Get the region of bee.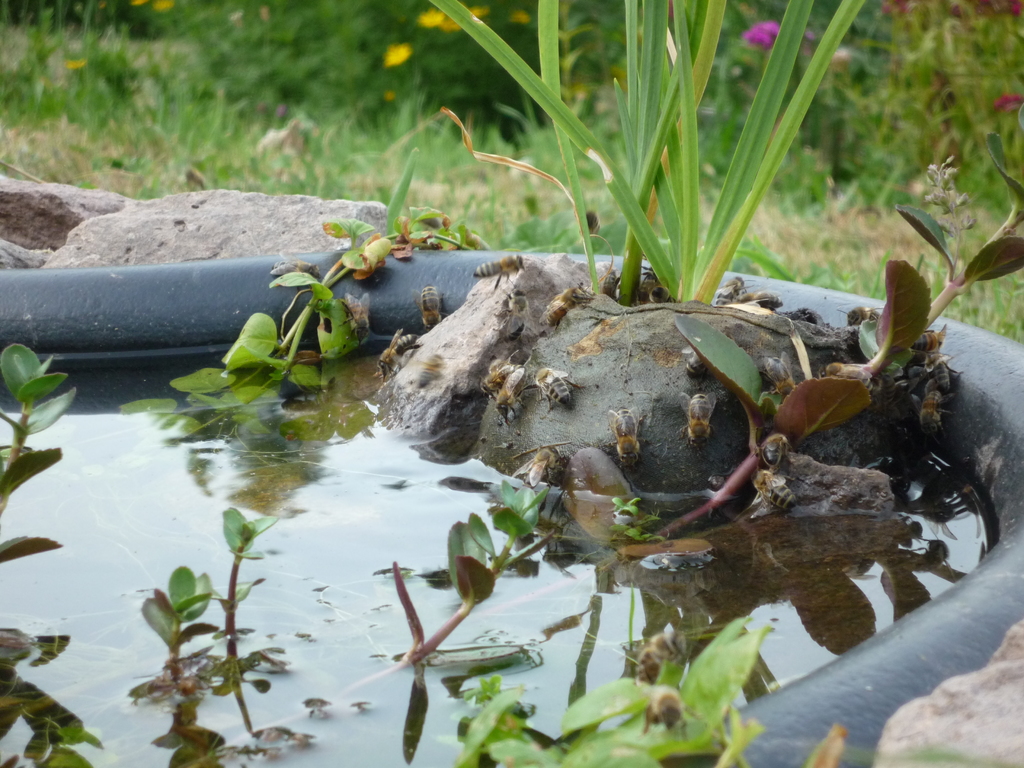
{"left": 761, "top": 431, "right": 788, "bottom": 467}.
